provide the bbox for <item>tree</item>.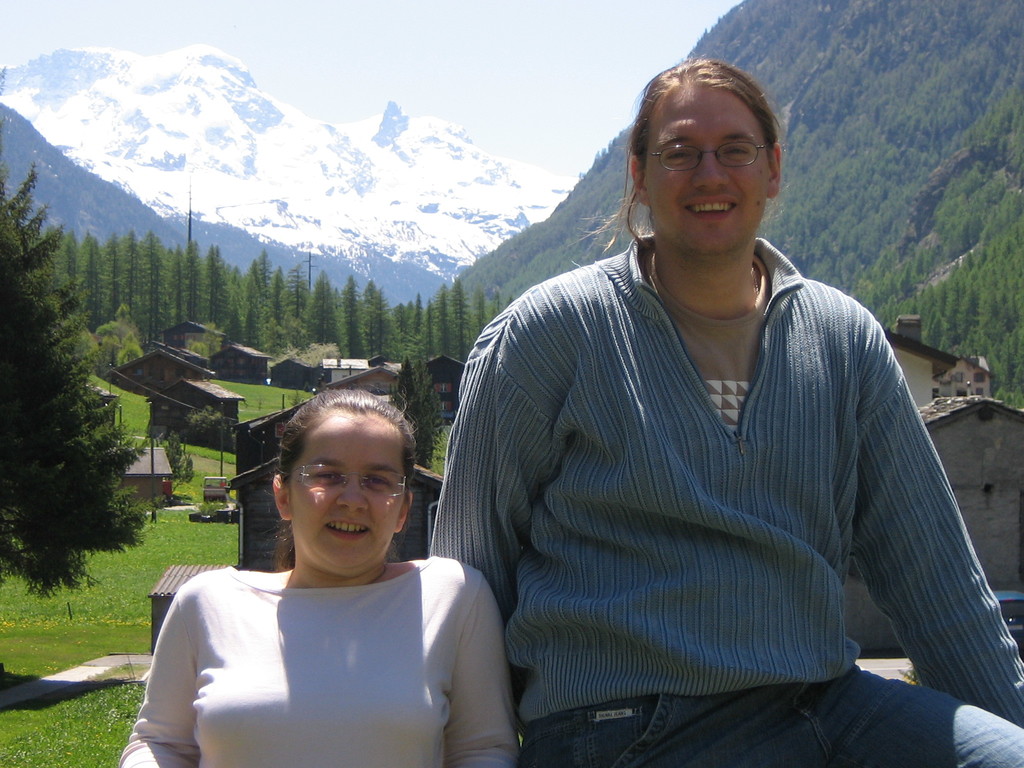
392, 352, 440, 480.
